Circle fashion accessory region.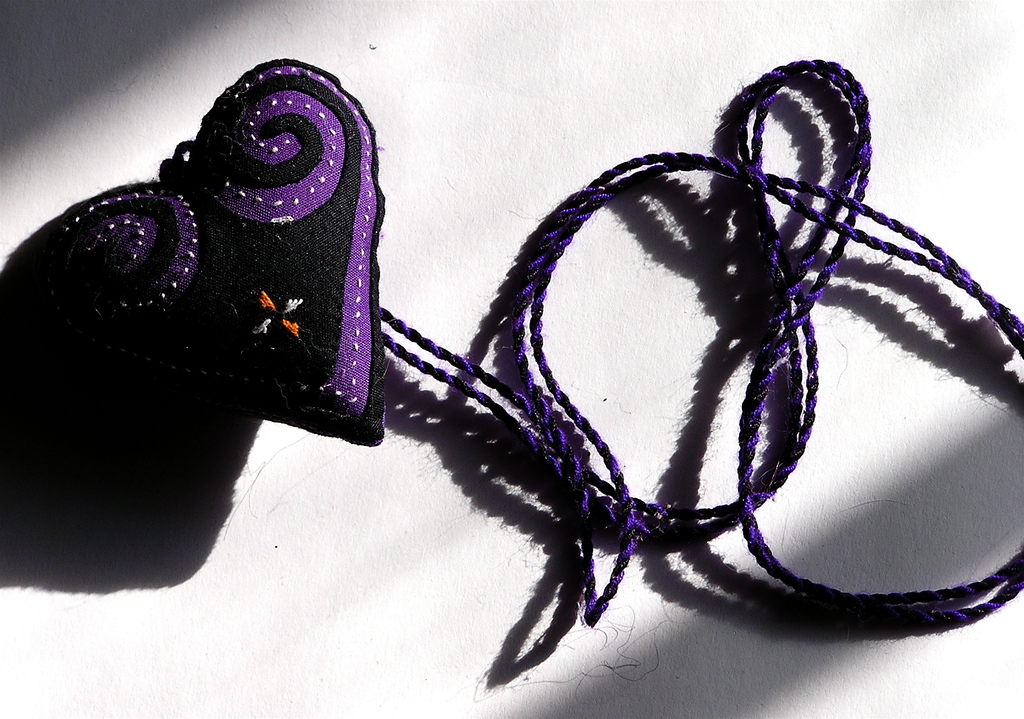
Region: {"left": 3, "top": 45, "right": 1023, "bottom": 638}.
